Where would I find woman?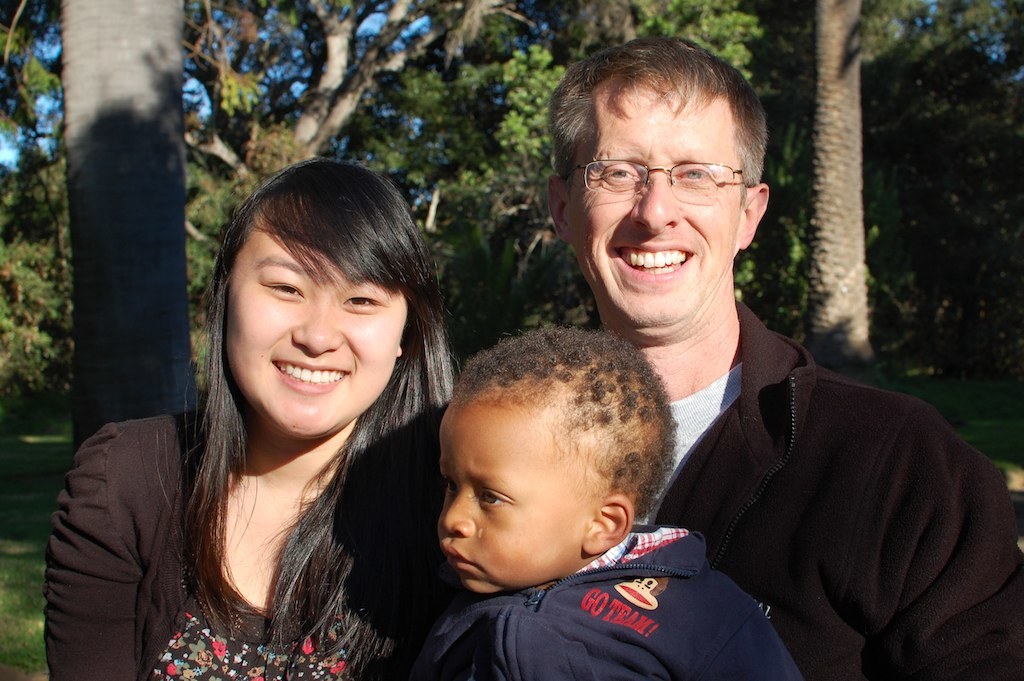
At l=64, t=155, r=511, b=680.
